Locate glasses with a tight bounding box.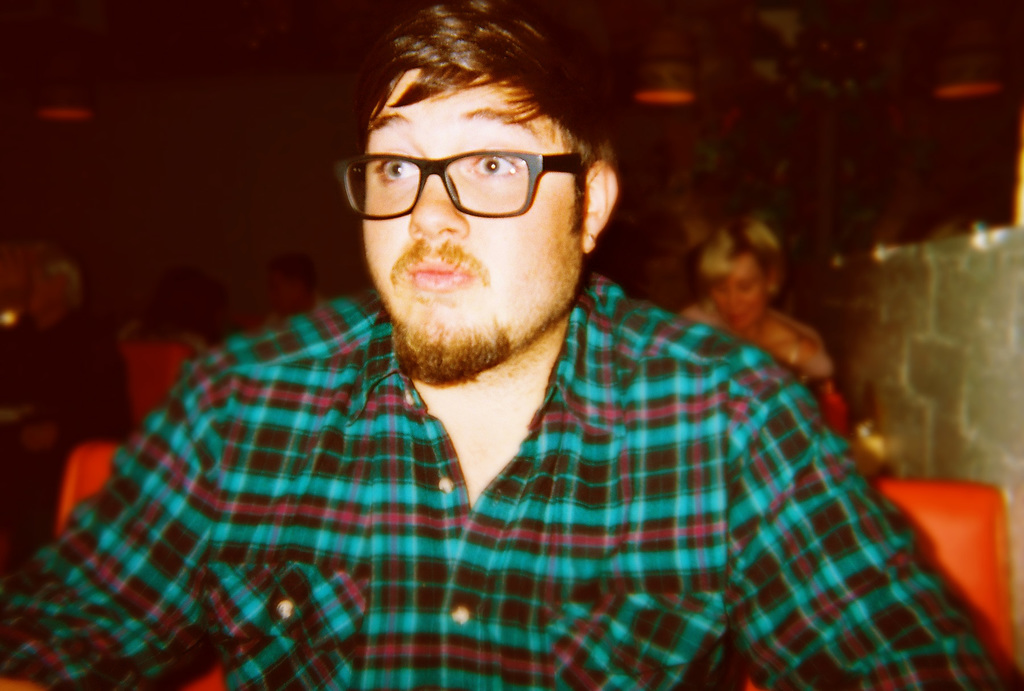
[334,129,586,214].
